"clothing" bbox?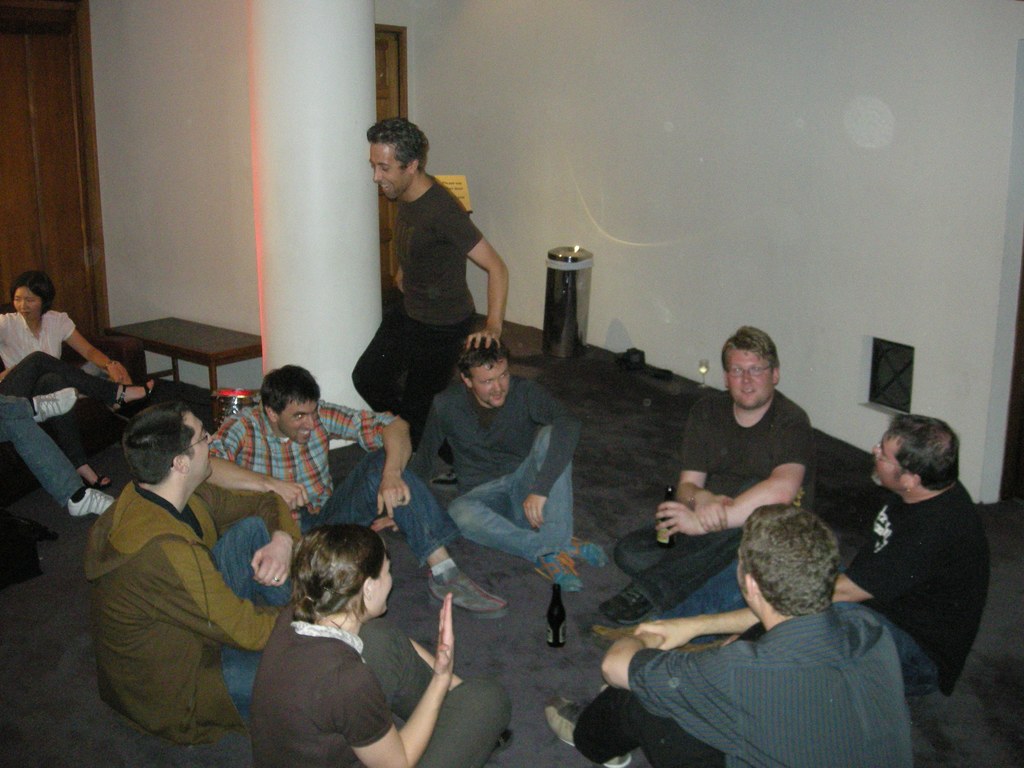
rect(412, 379, 586, 561)
